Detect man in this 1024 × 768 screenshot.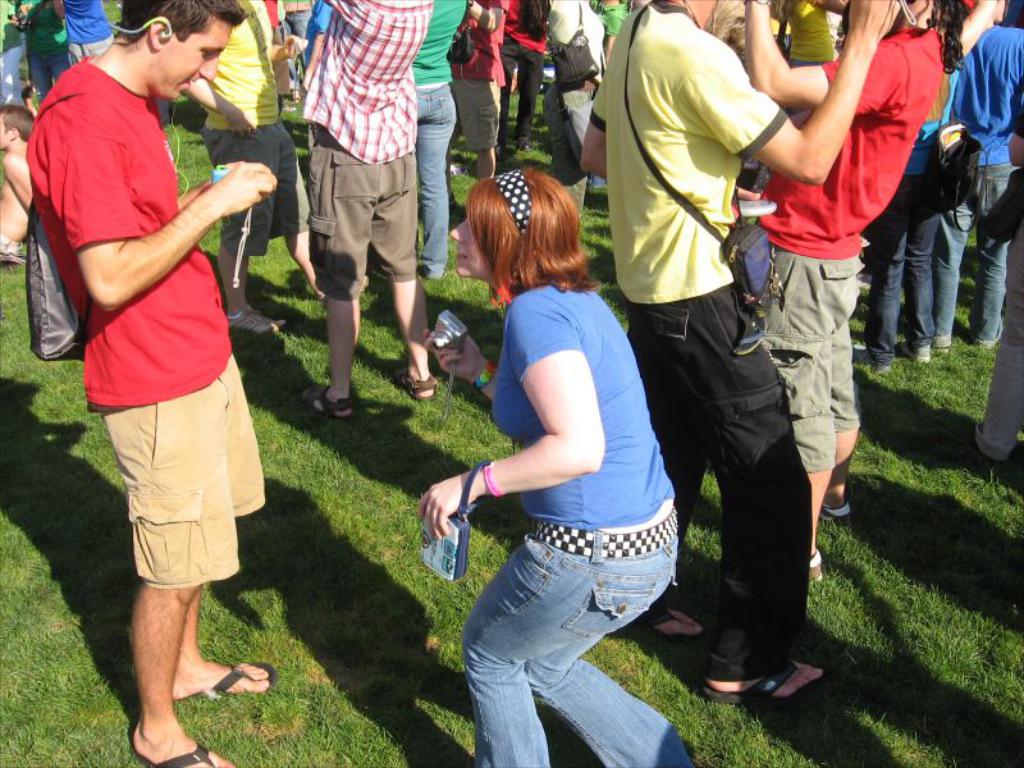
Detection: pyautogui.locateOnScreen(581, 0, 904, 700).
